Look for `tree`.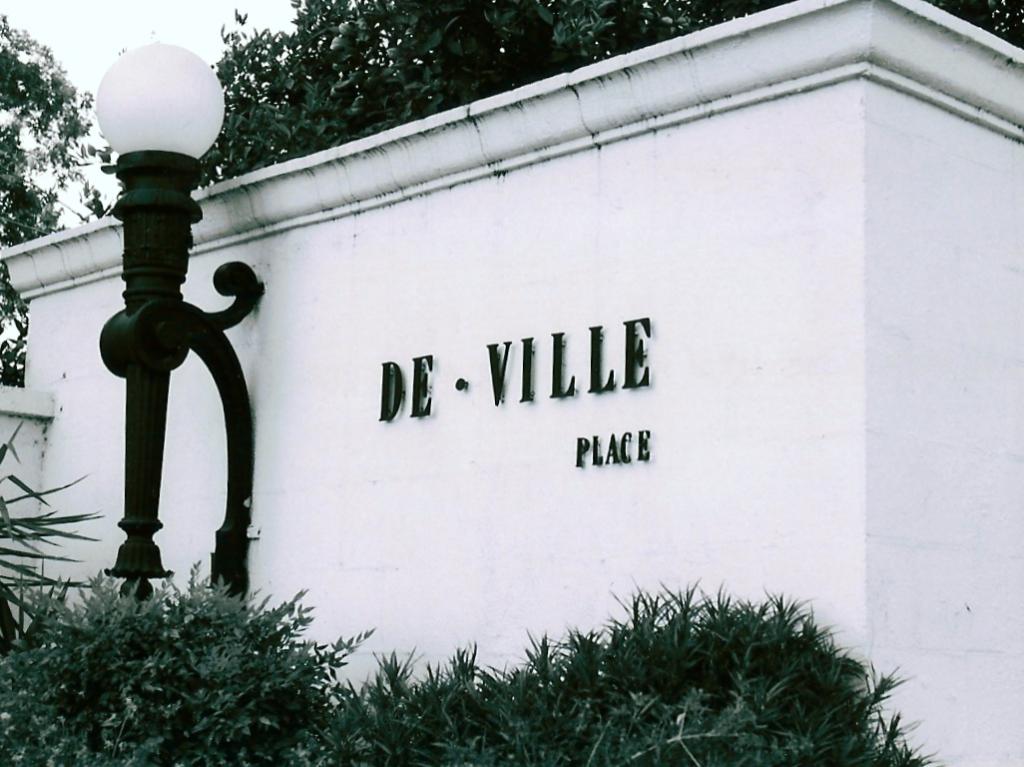
Found: <region>190, 0, 1023, 190</region>.
